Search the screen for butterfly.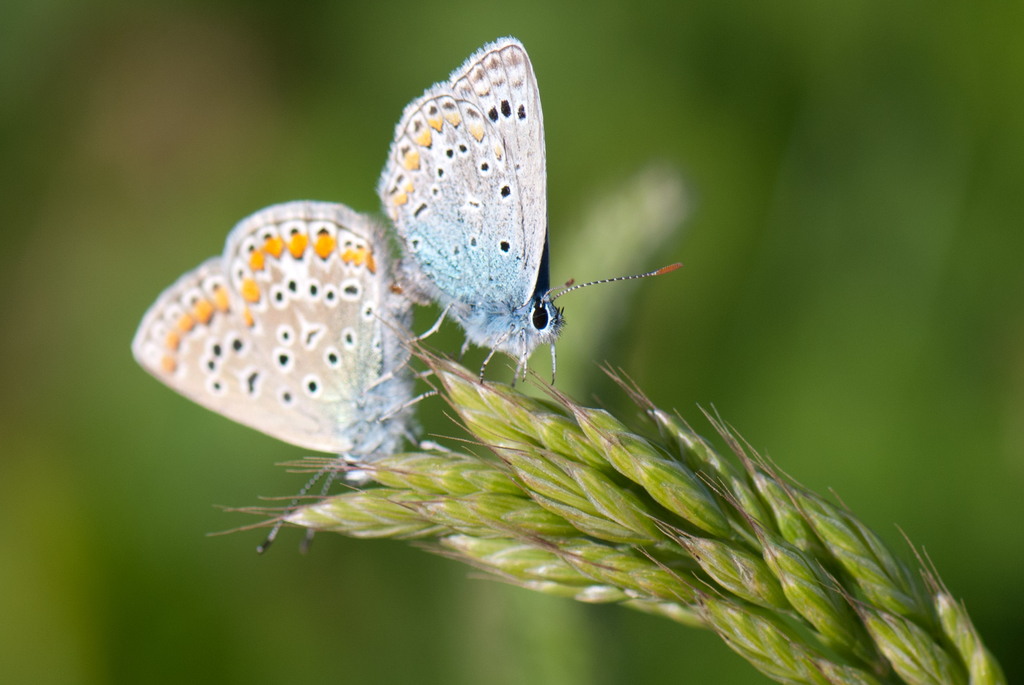
Found at x1=364 y1=37 x2=652 y2=393.
